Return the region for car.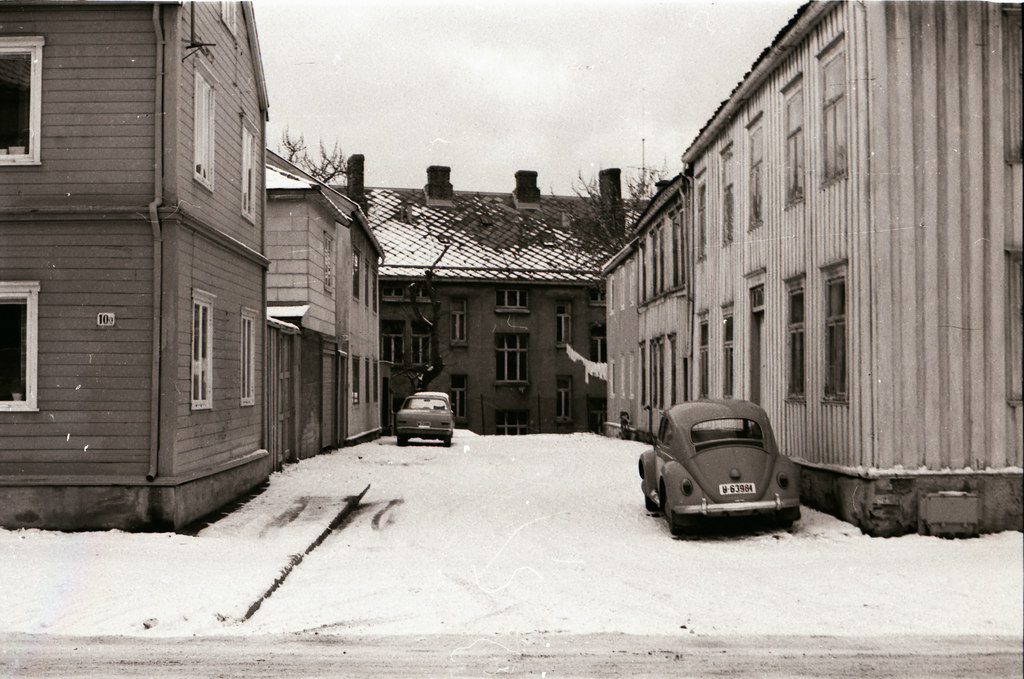
<bbox>639, 398, 800, 536</bbox>.
